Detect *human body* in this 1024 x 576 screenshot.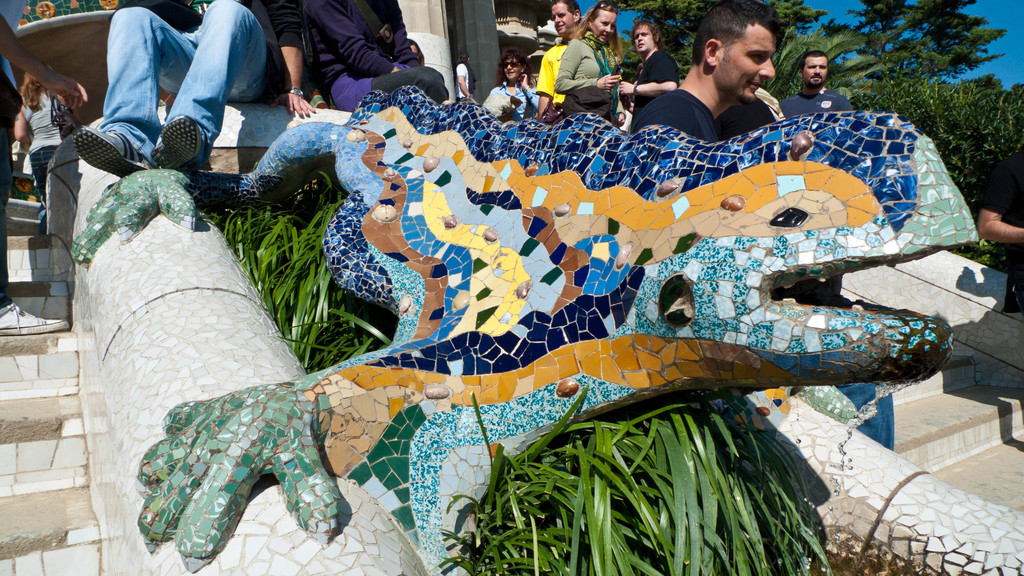
Detection: 458:43:477:98.
